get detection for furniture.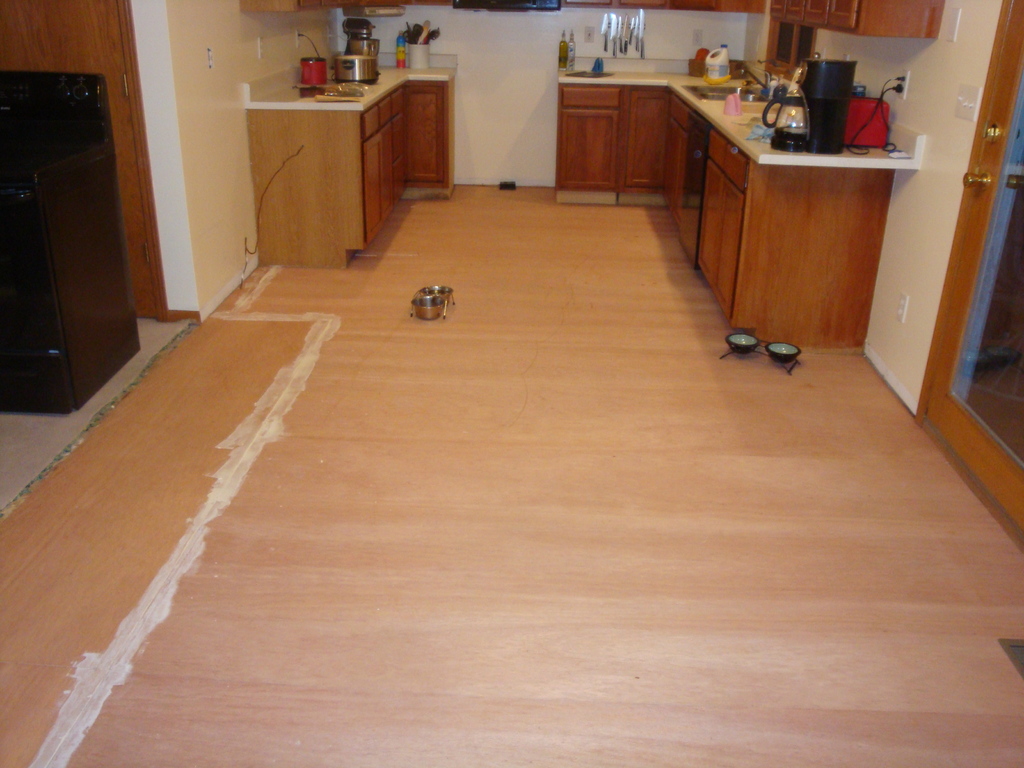
Detection: <bbox>0, 69, 146, 417</bbox>.
